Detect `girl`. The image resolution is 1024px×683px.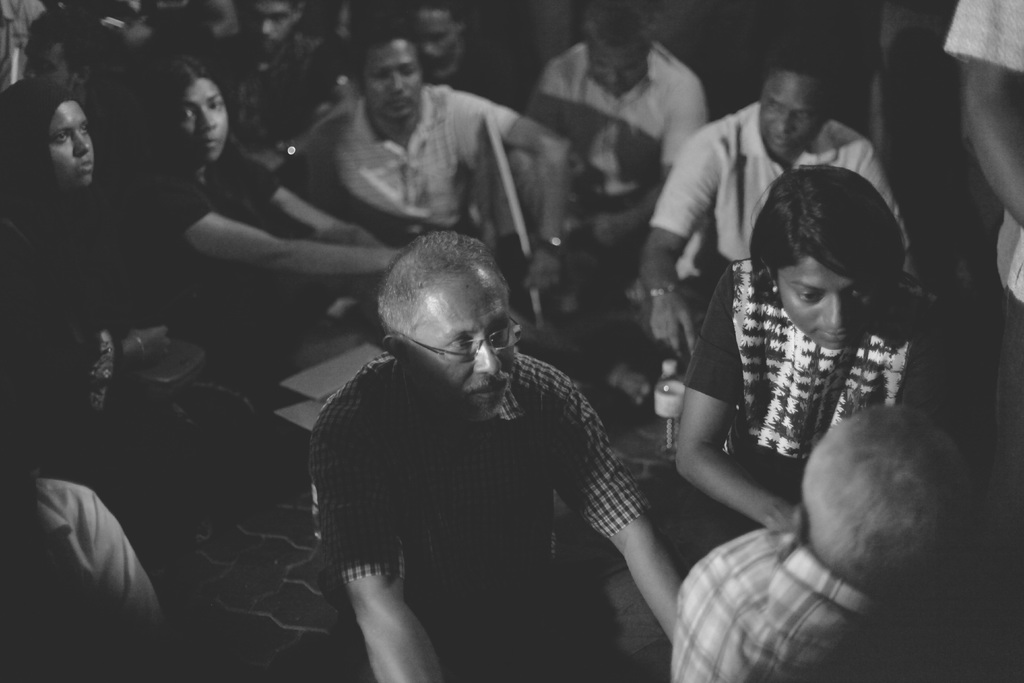
<bbox>678, 165, 950, 532</bbox>.
